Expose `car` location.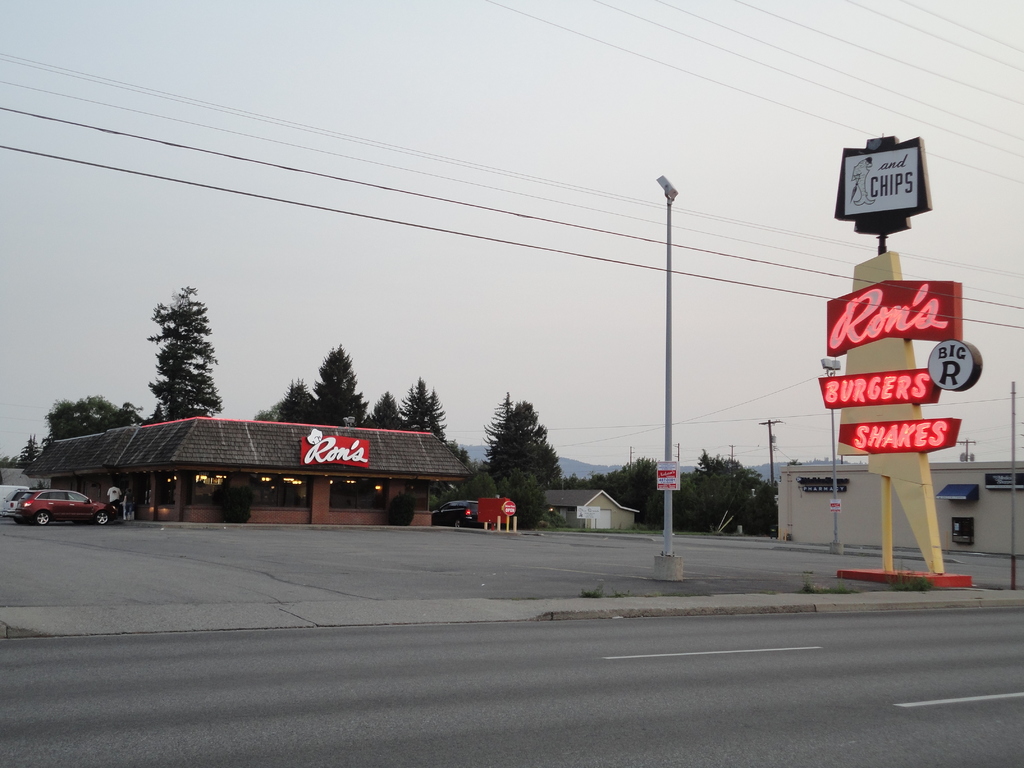
Exposed at (left=0, top=488, right=26, bottom=517).
